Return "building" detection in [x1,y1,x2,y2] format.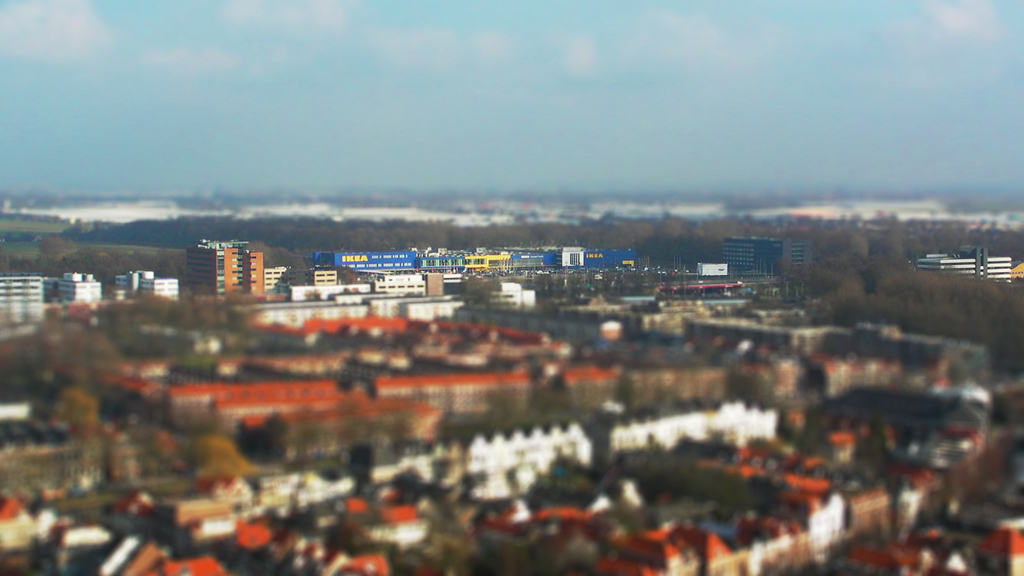
[0,397,1021,575].
